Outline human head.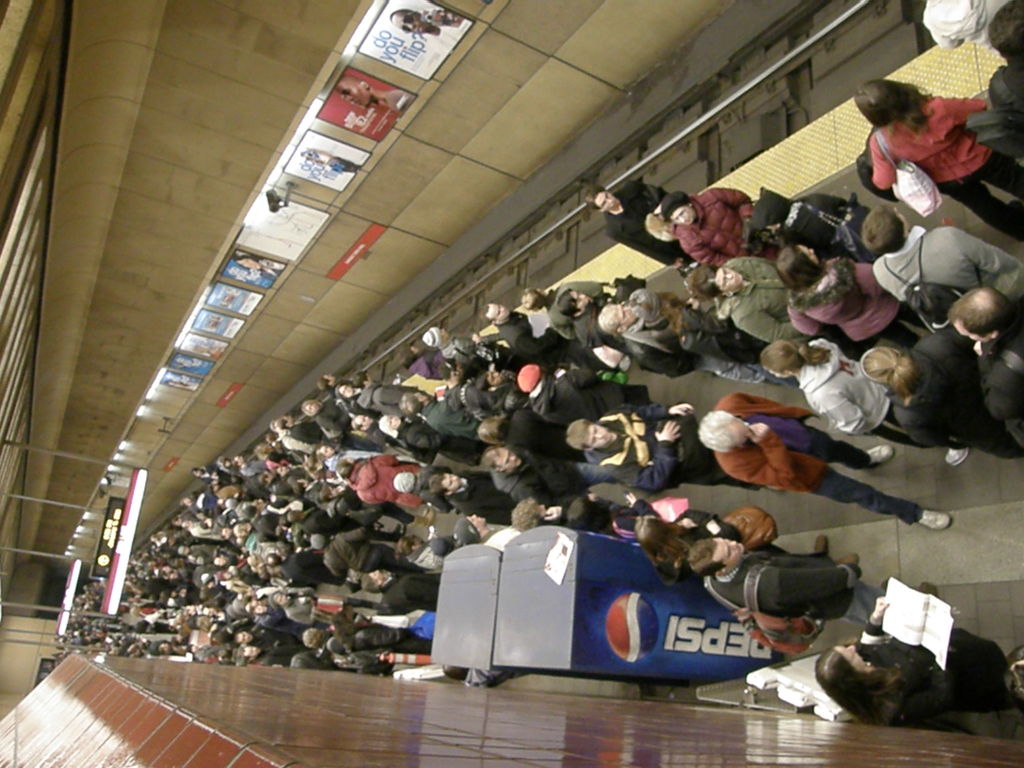
Outline: pyautogui.locateOnScreen(516, 364, 544, 389).
